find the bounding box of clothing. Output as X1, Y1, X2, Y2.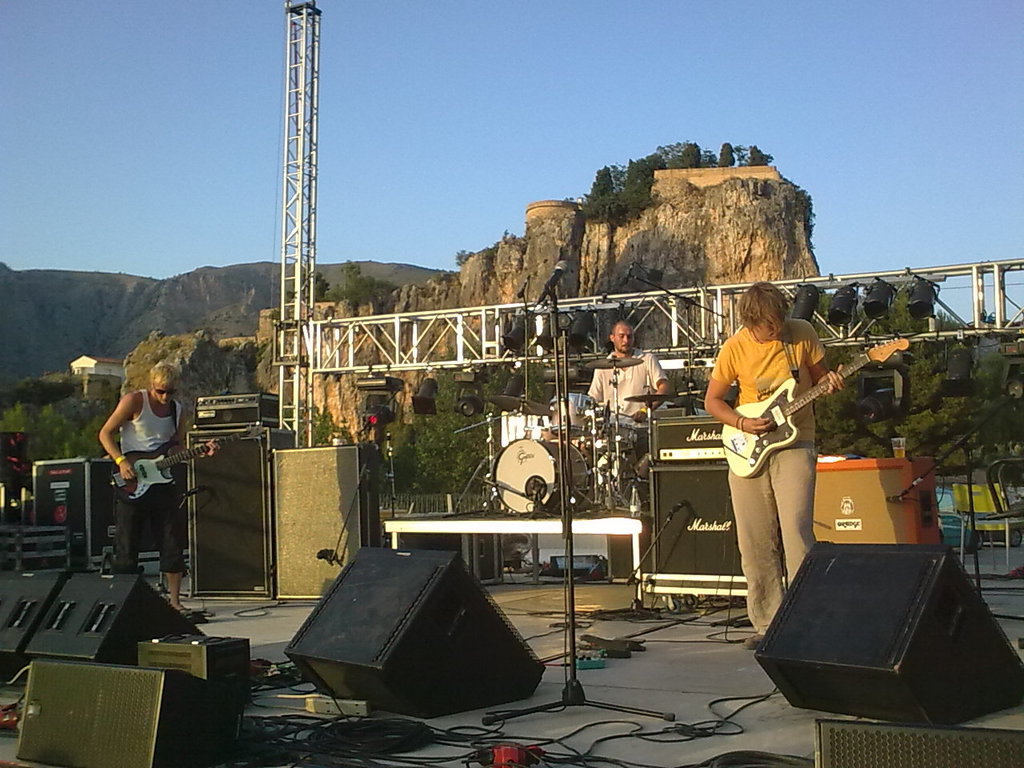
106, 394, 181, 576.
